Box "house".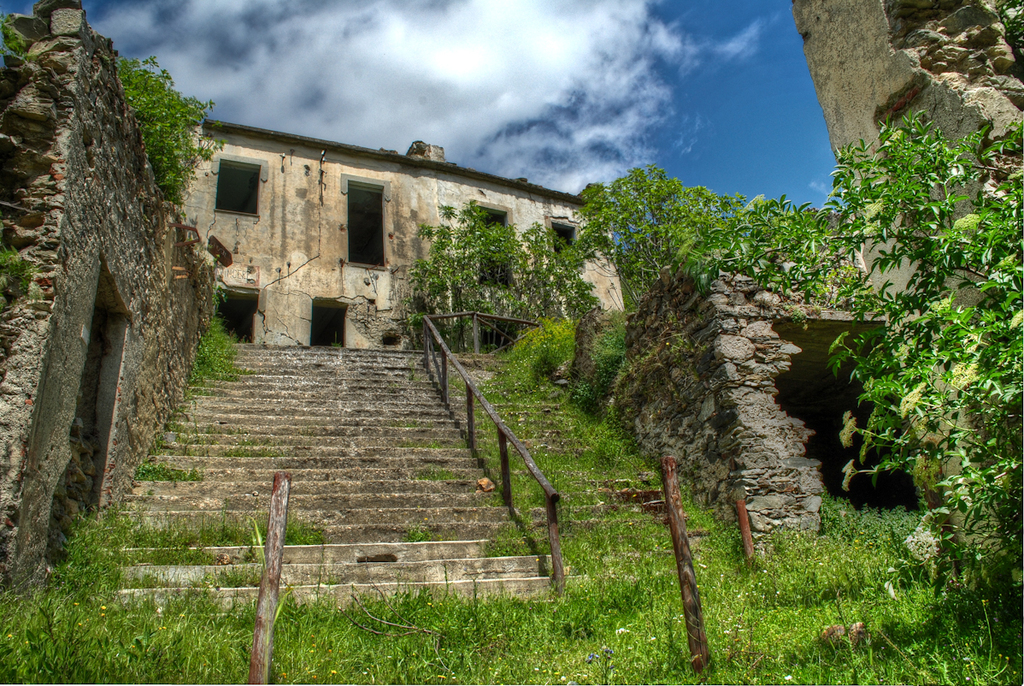
167 111 633 354.
